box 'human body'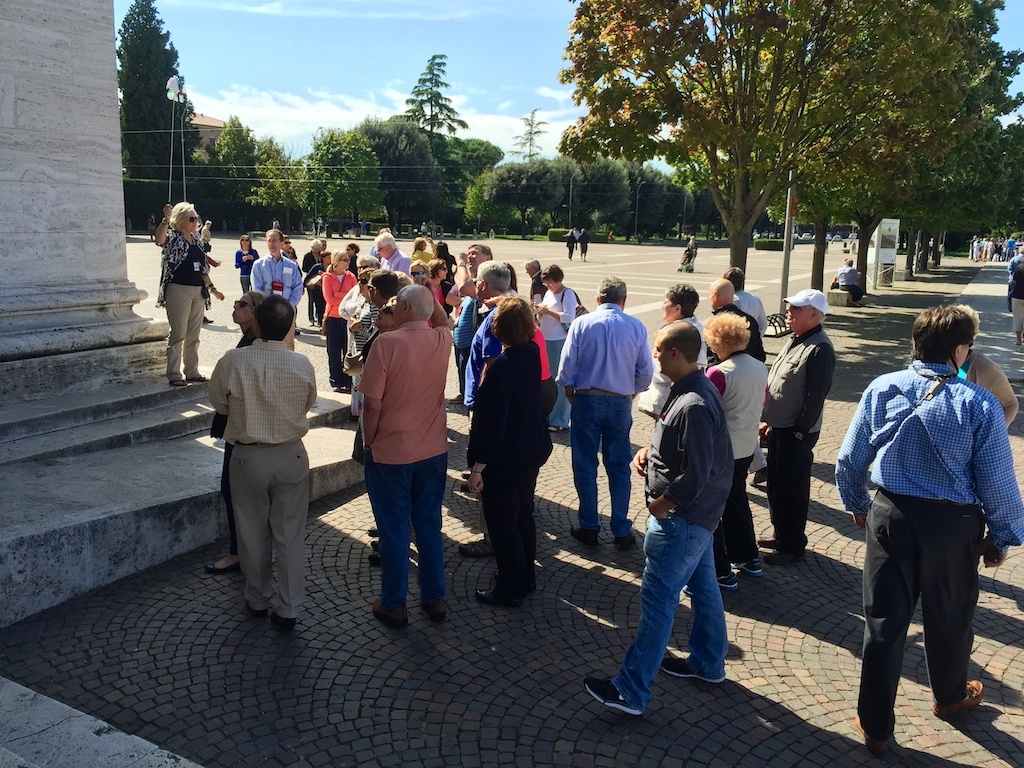
(232,237,261,296)
